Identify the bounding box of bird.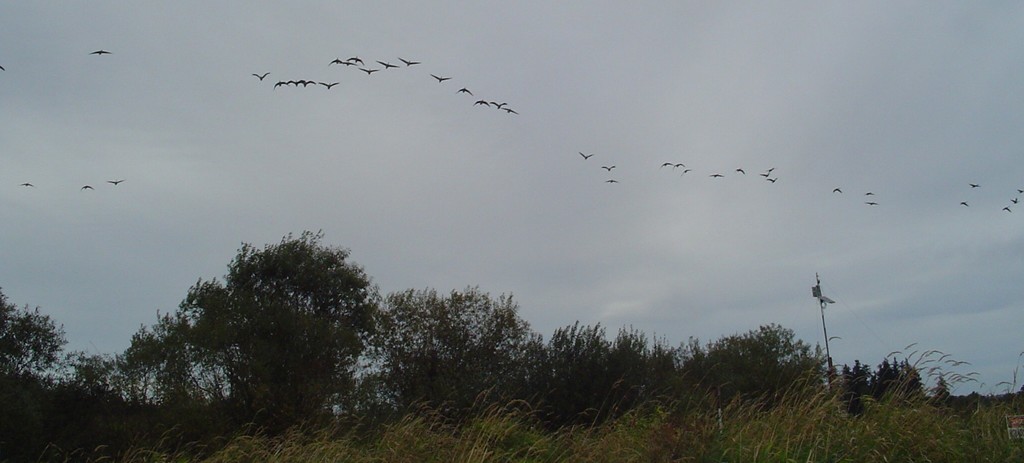
bbox(707, 176, 726, 180).
